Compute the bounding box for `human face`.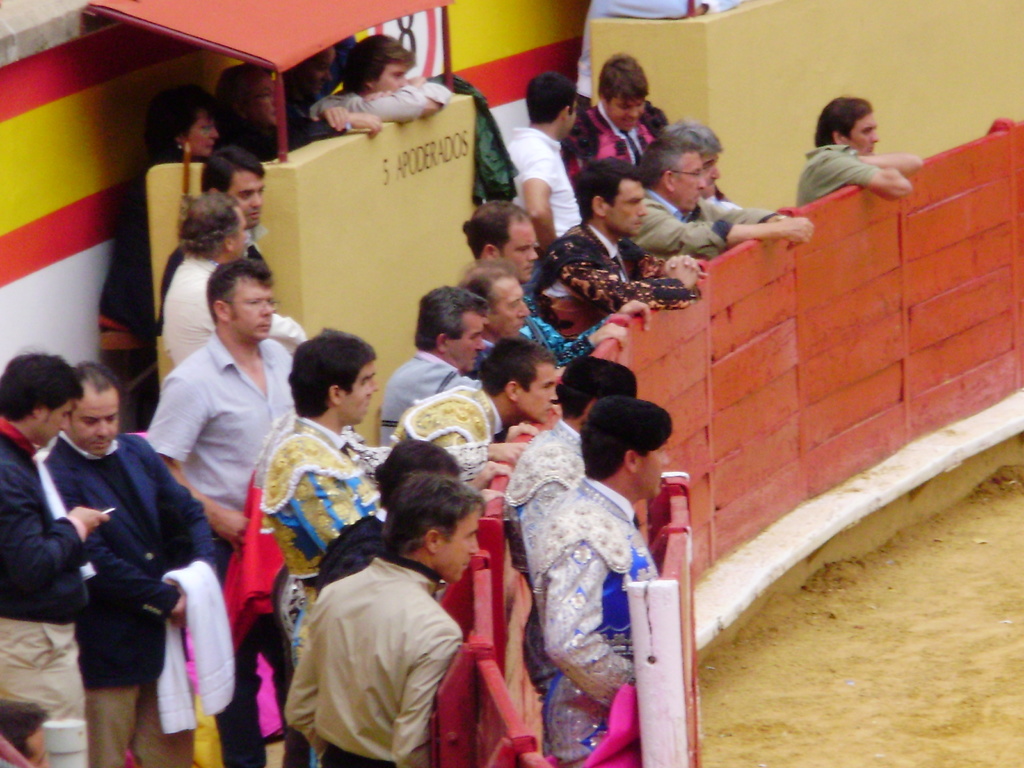
{"x1": 375, "y1": 63, "x2": 408, "y2": 91}.
